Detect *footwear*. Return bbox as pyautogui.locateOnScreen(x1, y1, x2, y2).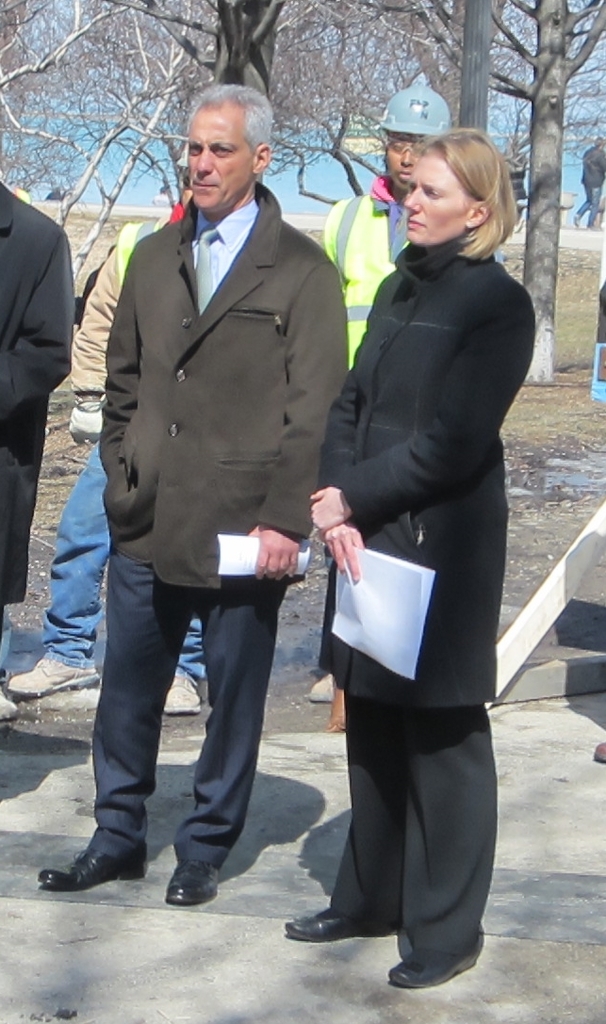
pyautogui.locateOnScreen(157, 673, 202, 714).
